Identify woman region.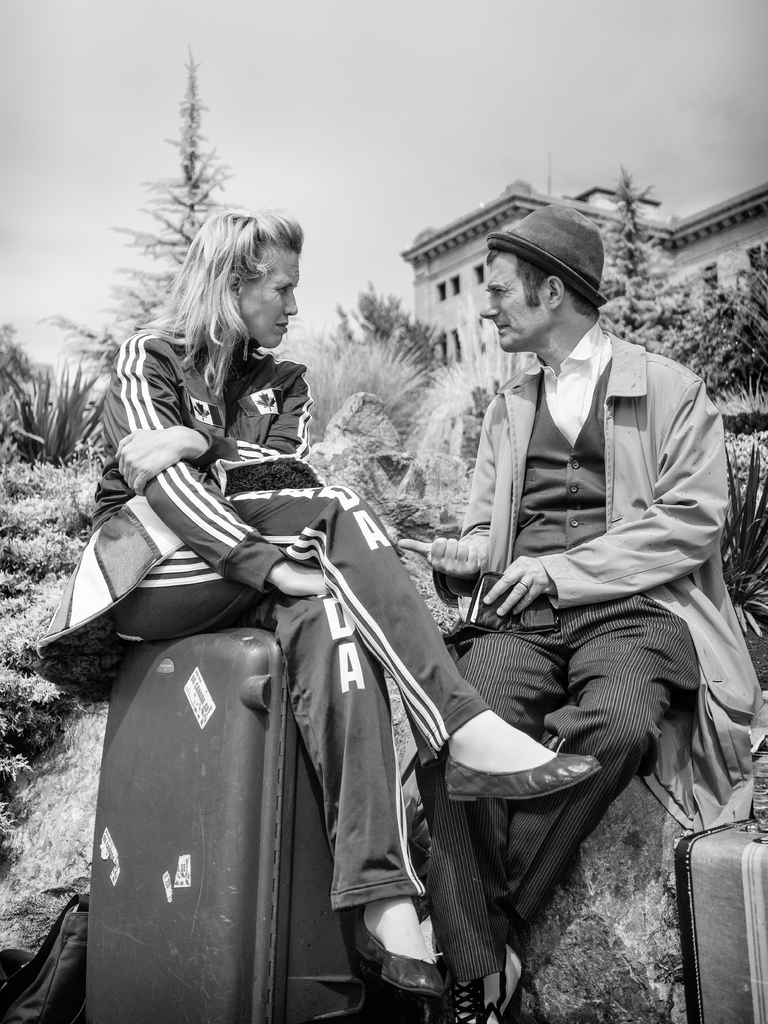
Region: [88,161,505,1023].
